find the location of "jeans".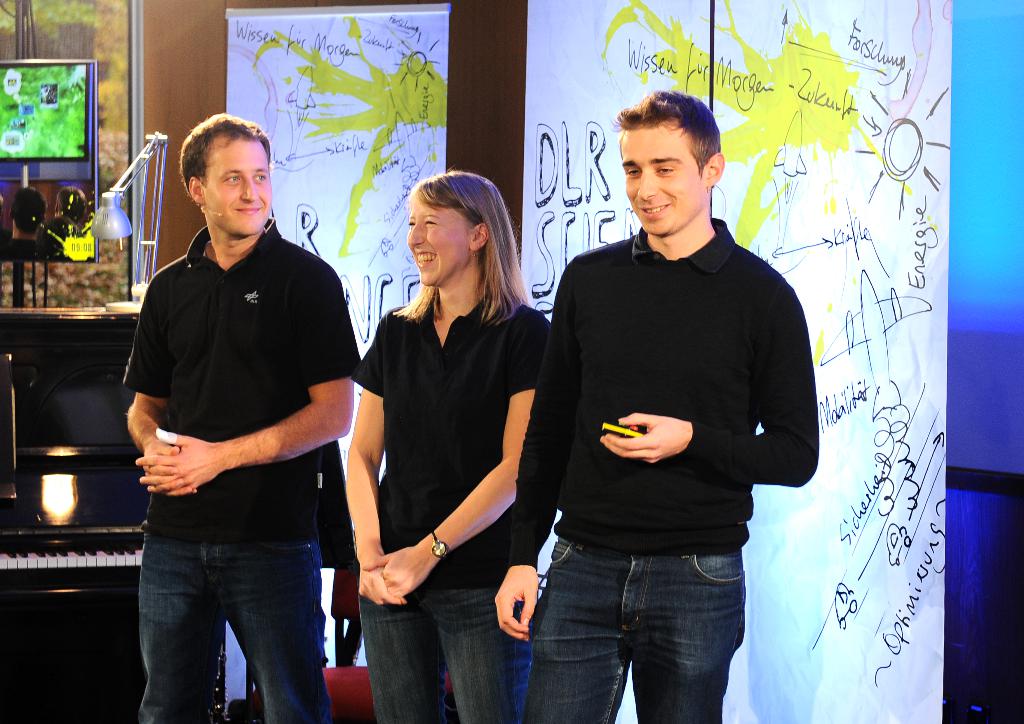
Location: <bbox>358, 590, 531, 723</bbox>.
